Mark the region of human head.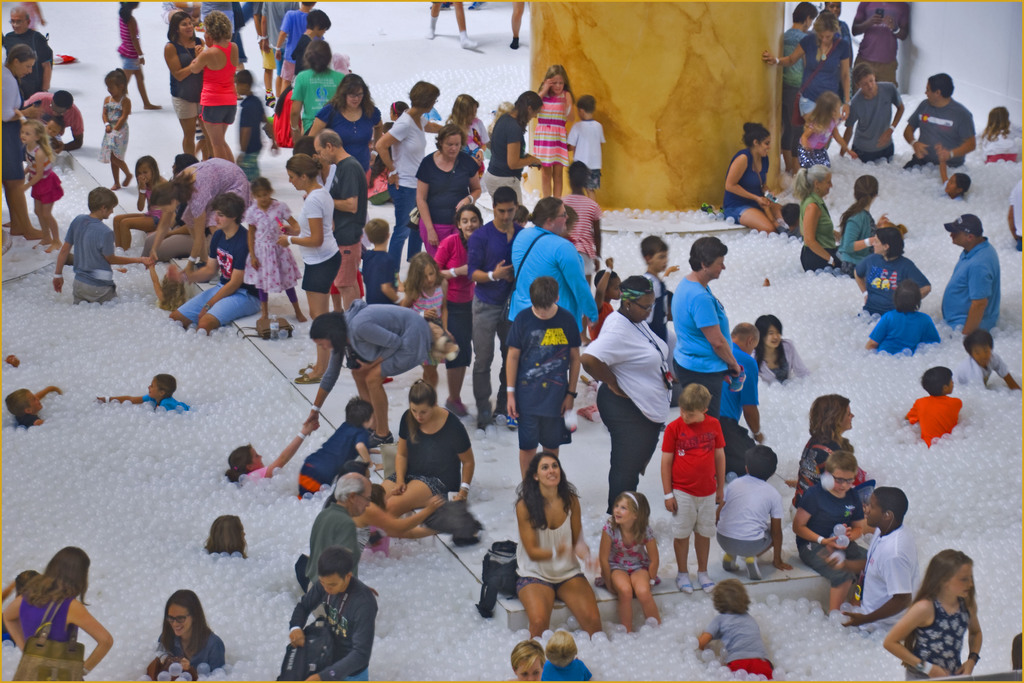
Region: l=301, t=0, r=316, b=13.
